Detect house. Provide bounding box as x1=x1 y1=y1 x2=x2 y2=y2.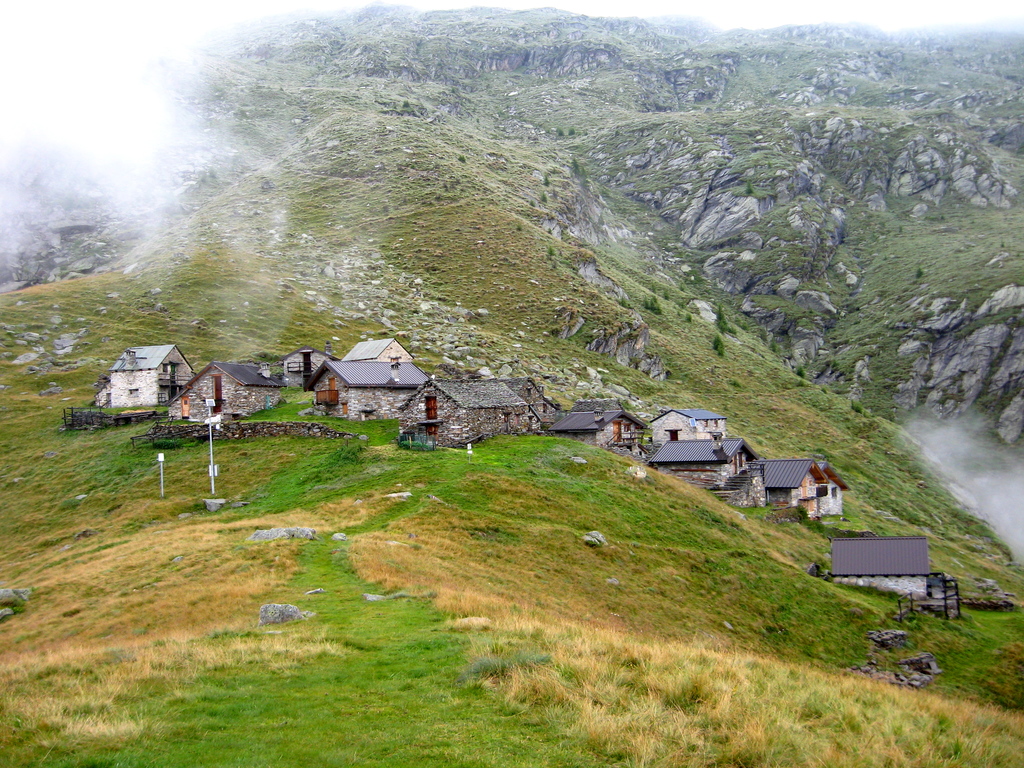
x1=397 y1=372 x2=526 y2=442.
